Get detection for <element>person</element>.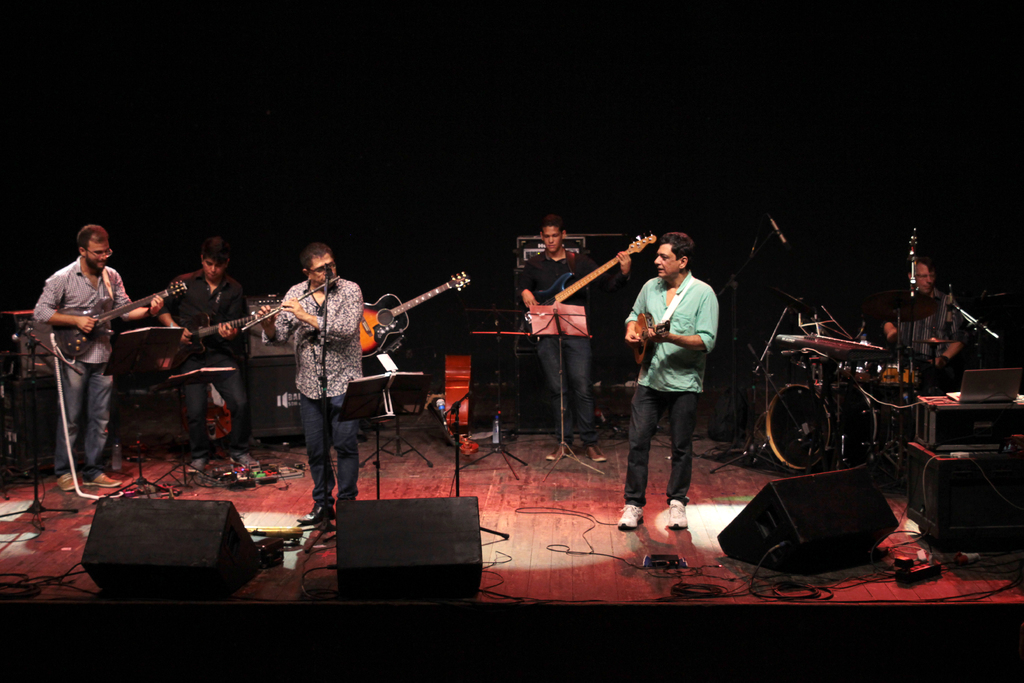
Detection: 31, 222, 158, 491.
